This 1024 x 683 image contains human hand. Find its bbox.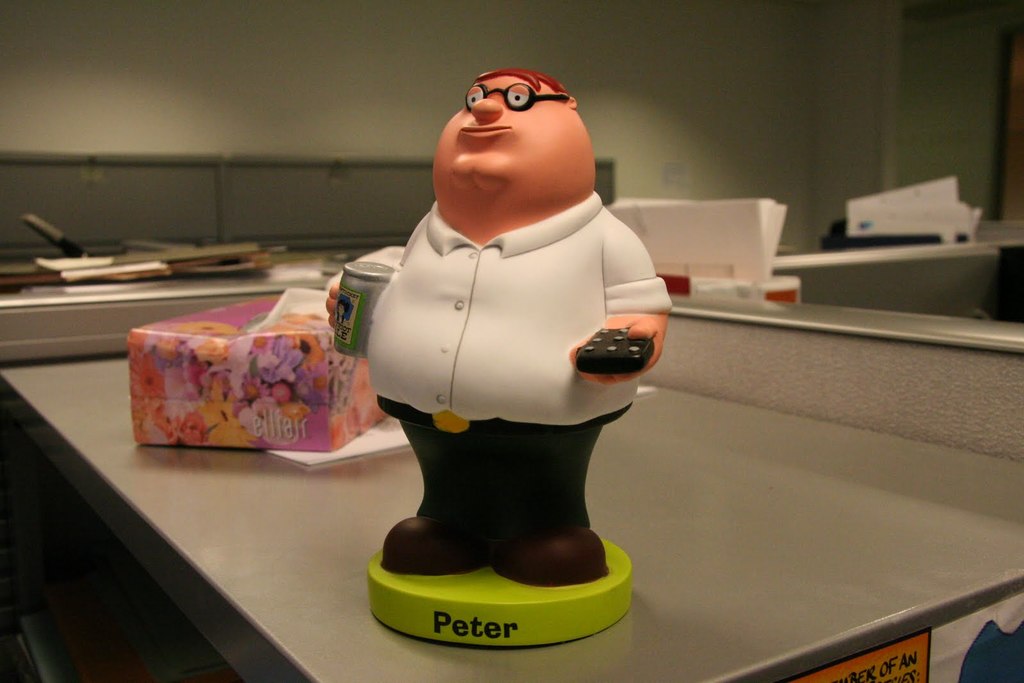
detection(327, 277, 342, 328).
